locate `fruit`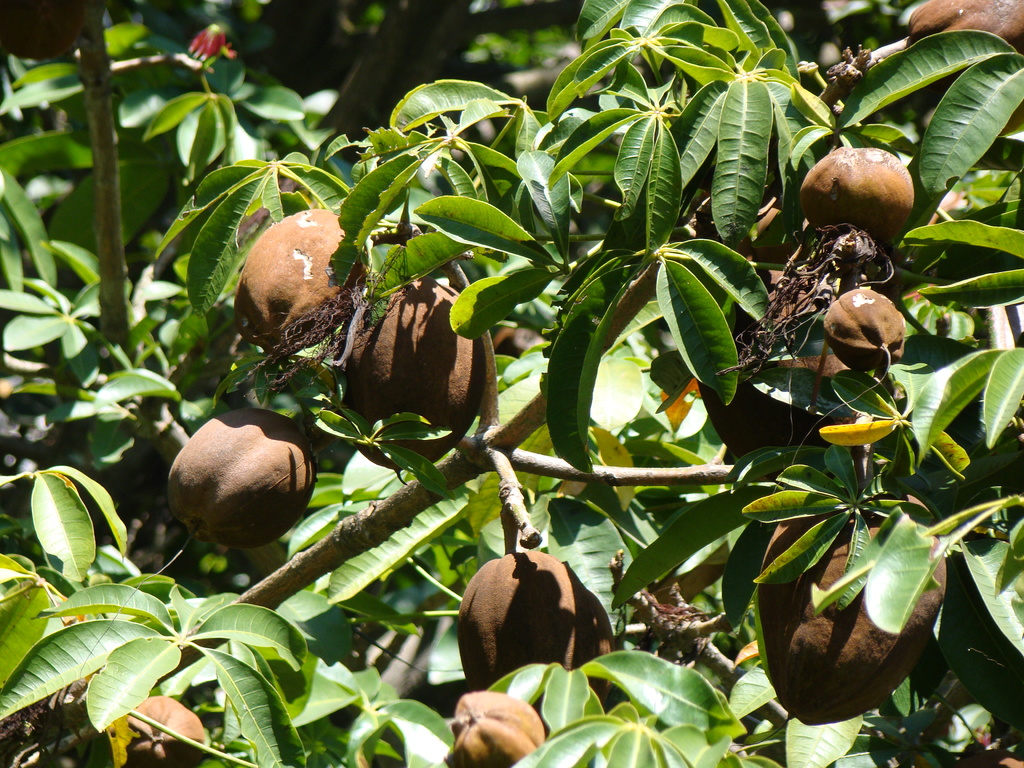
344 274 488 466
